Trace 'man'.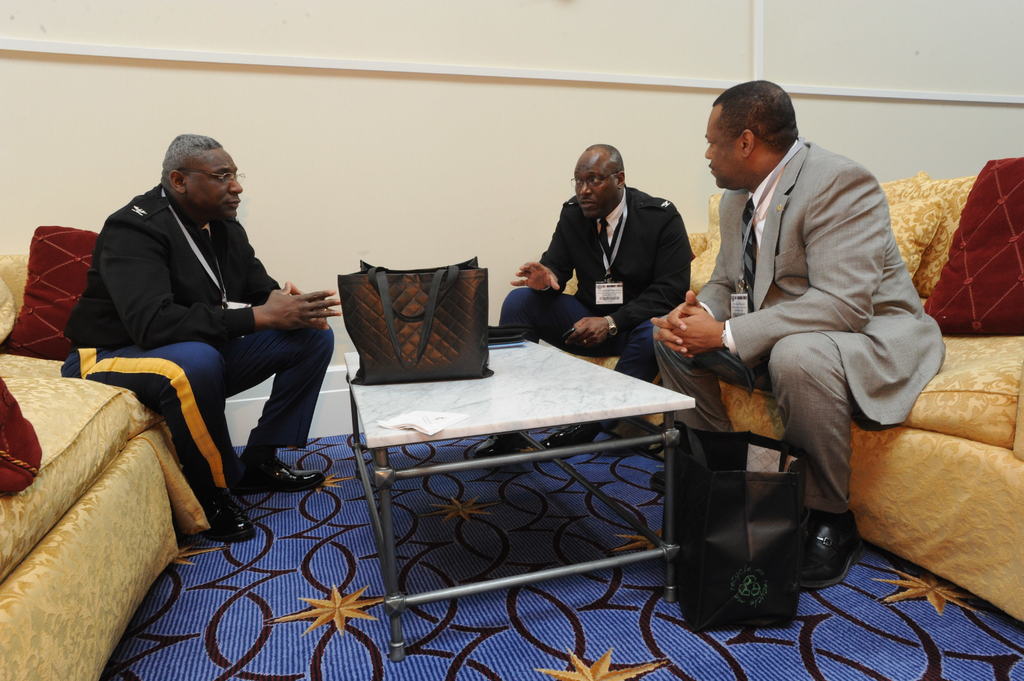
Traced to <region>63, 130, 345, 543</region>.
